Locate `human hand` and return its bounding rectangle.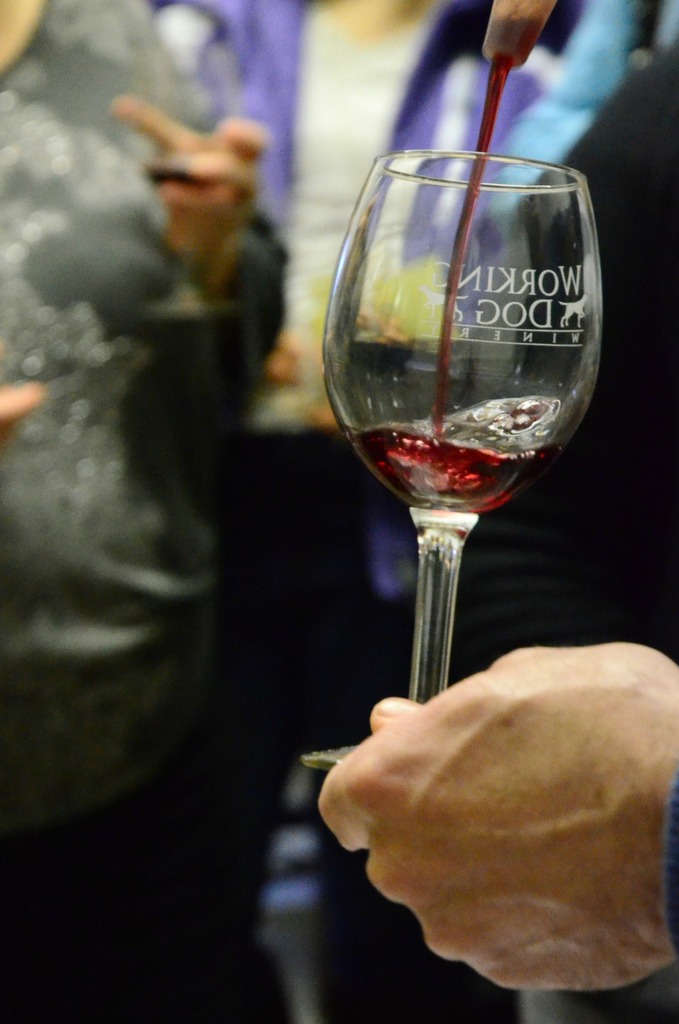
(x1=122, y1=78, x2=291, y2=228).
